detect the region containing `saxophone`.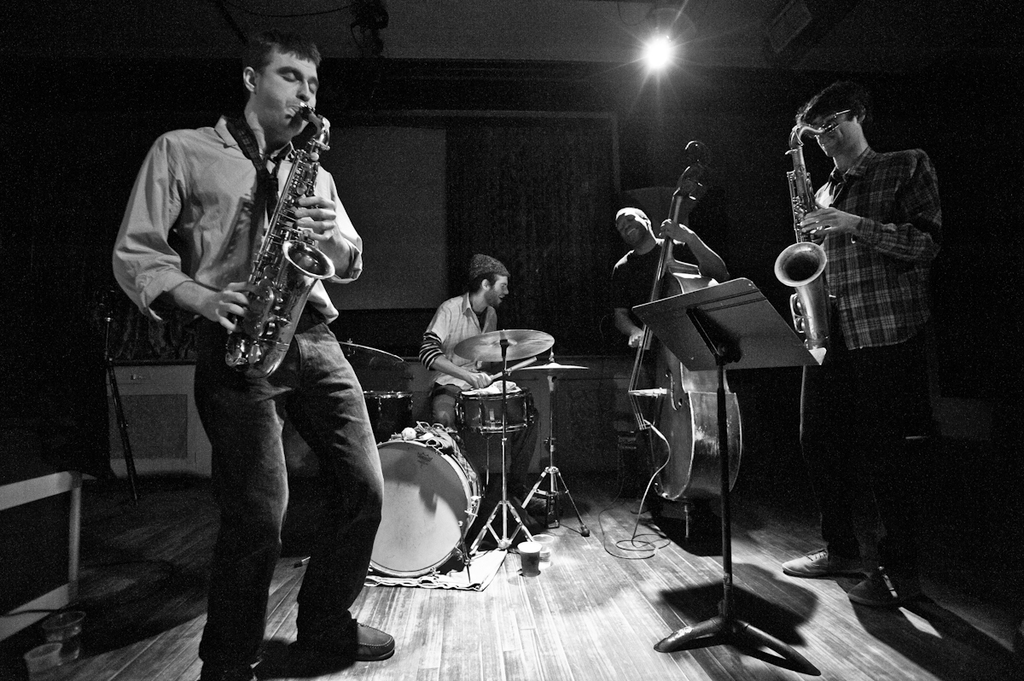
x1=772, y1=123, x2=829, y2=366.
